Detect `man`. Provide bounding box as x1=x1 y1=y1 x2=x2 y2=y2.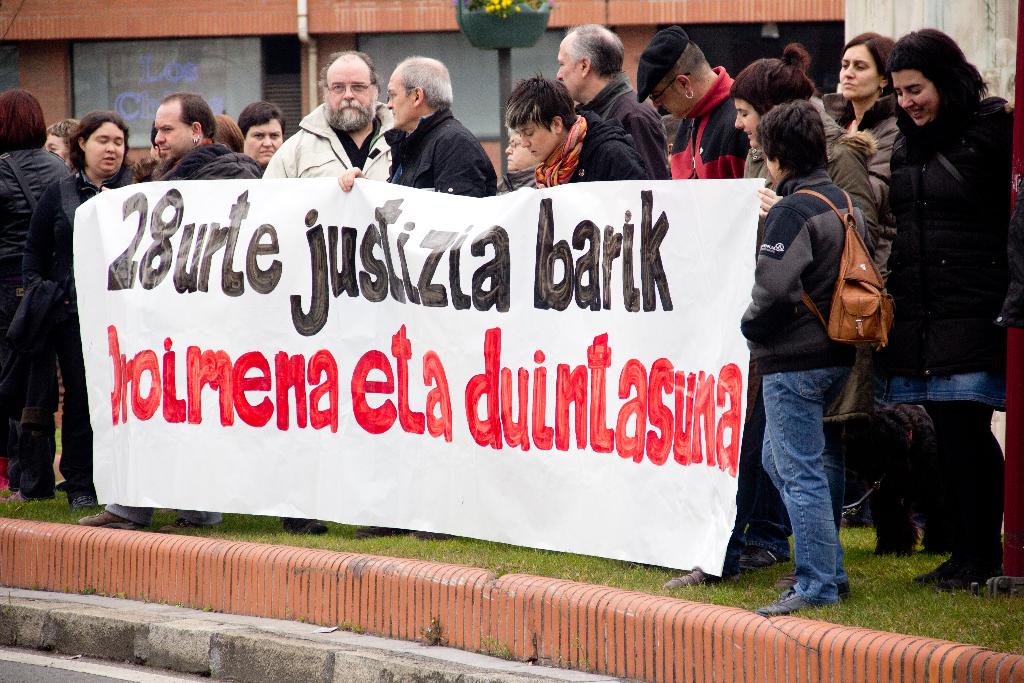
x1=360 y1=58 x2=499 y2=188.
